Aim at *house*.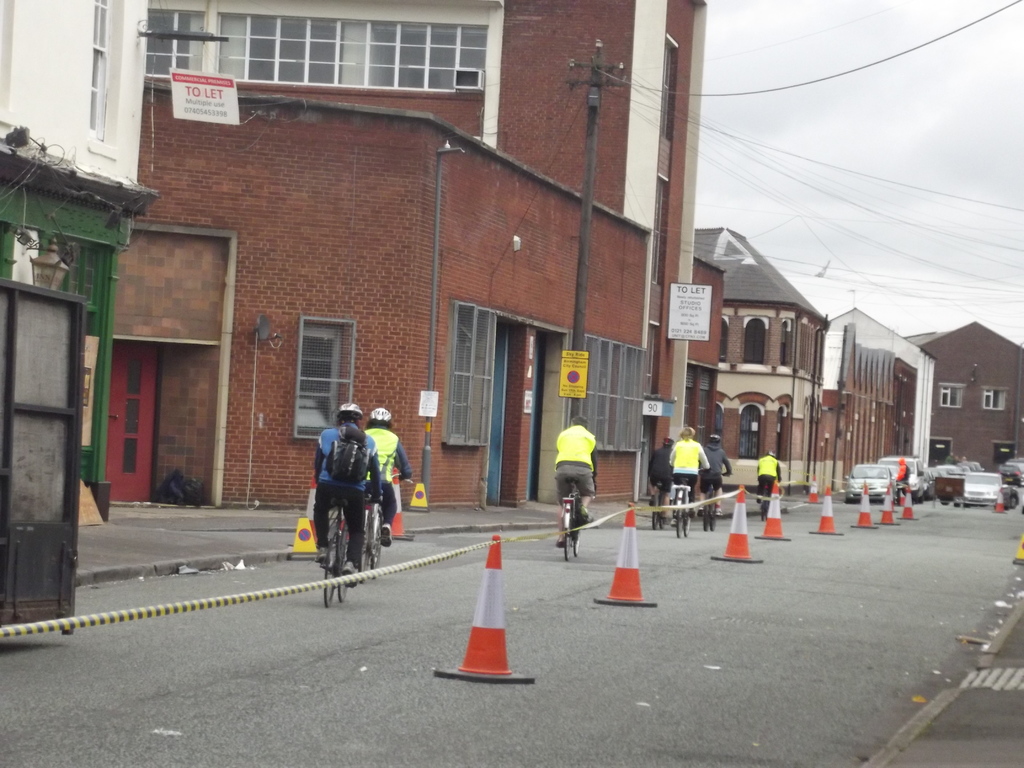
Aimed at l=888, t=291, r=1023, b=486.
